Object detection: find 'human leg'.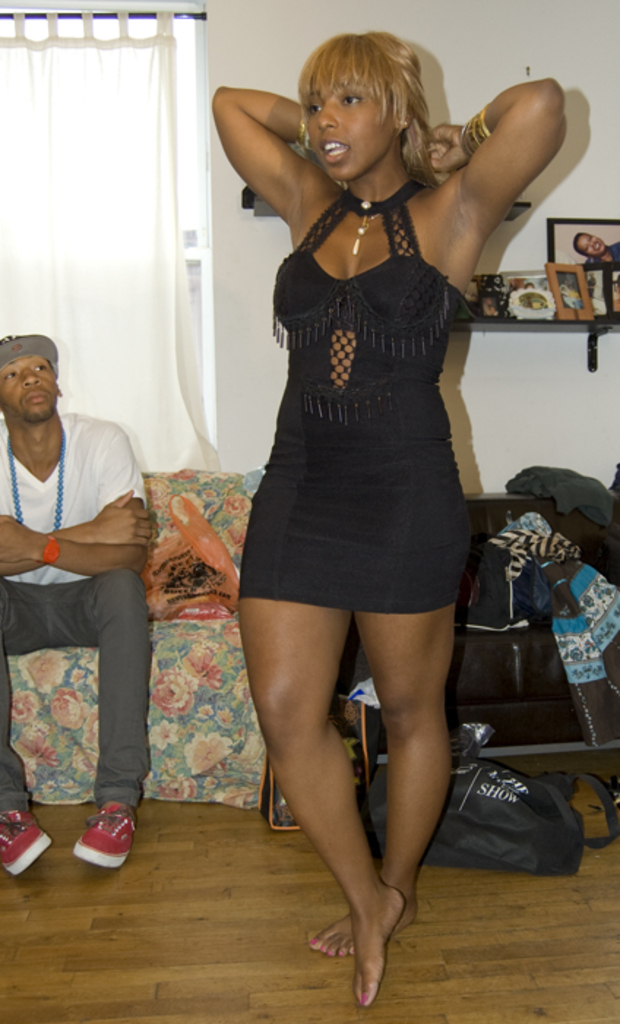
bbox=[237, 584, 404, 998].
